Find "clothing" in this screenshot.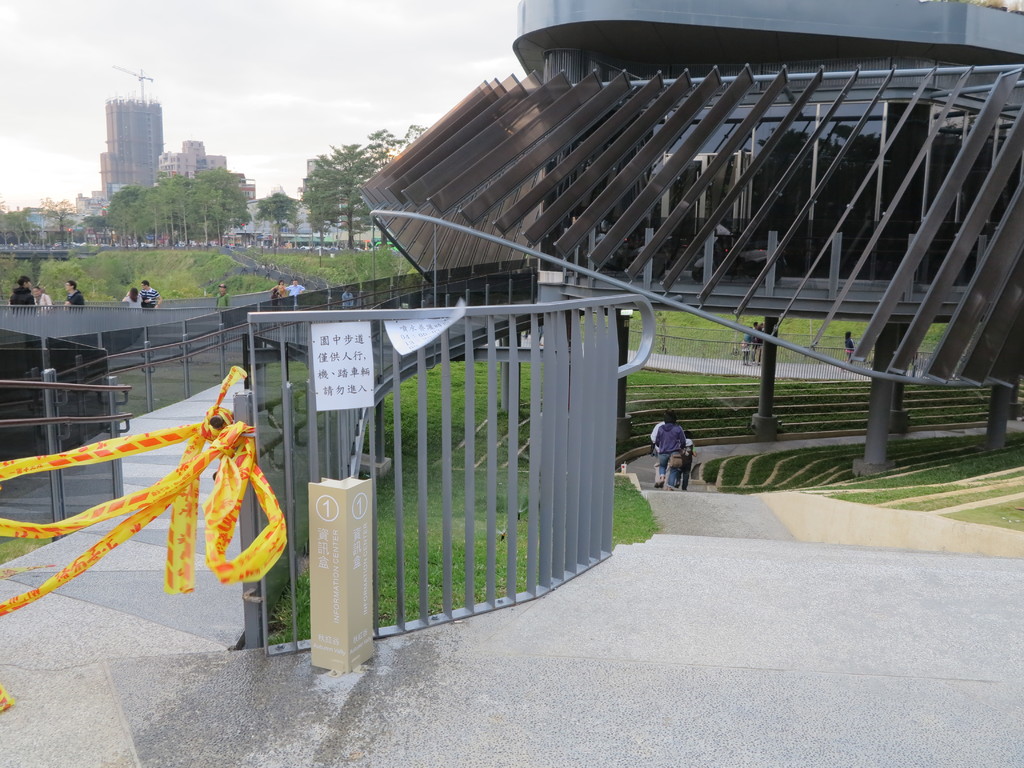
The bounding box for "clothing" is Rect(35, 290, 56, 308).
